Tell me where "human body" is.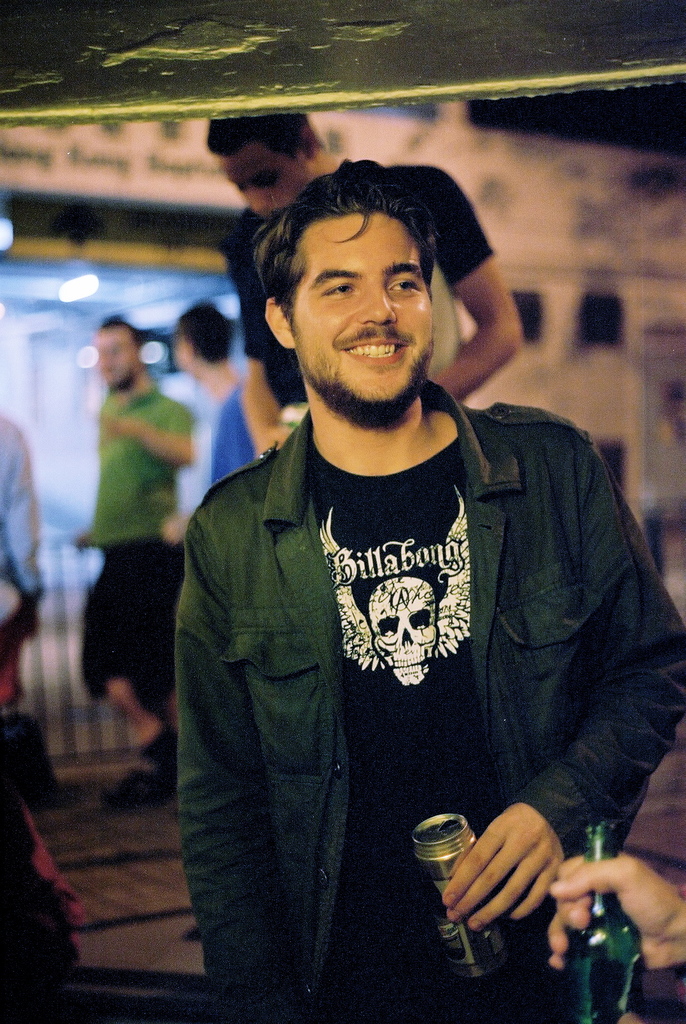
"human body" is at bbox=(206, 385, 255, 481).
